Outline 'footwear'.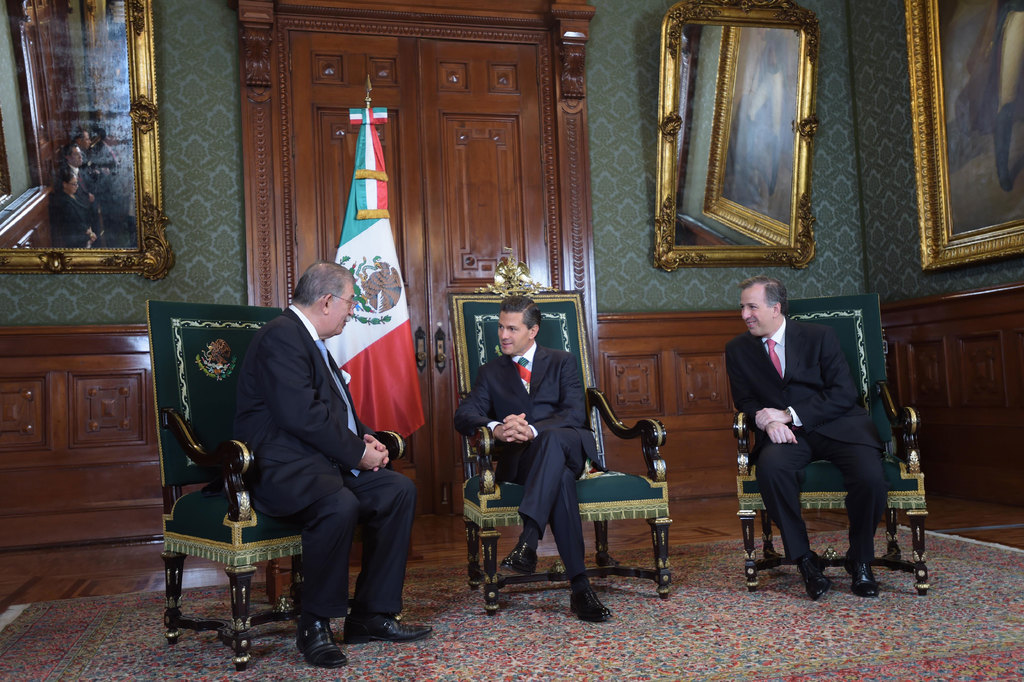
Outline: bbox(342, 614, 436, 646).
